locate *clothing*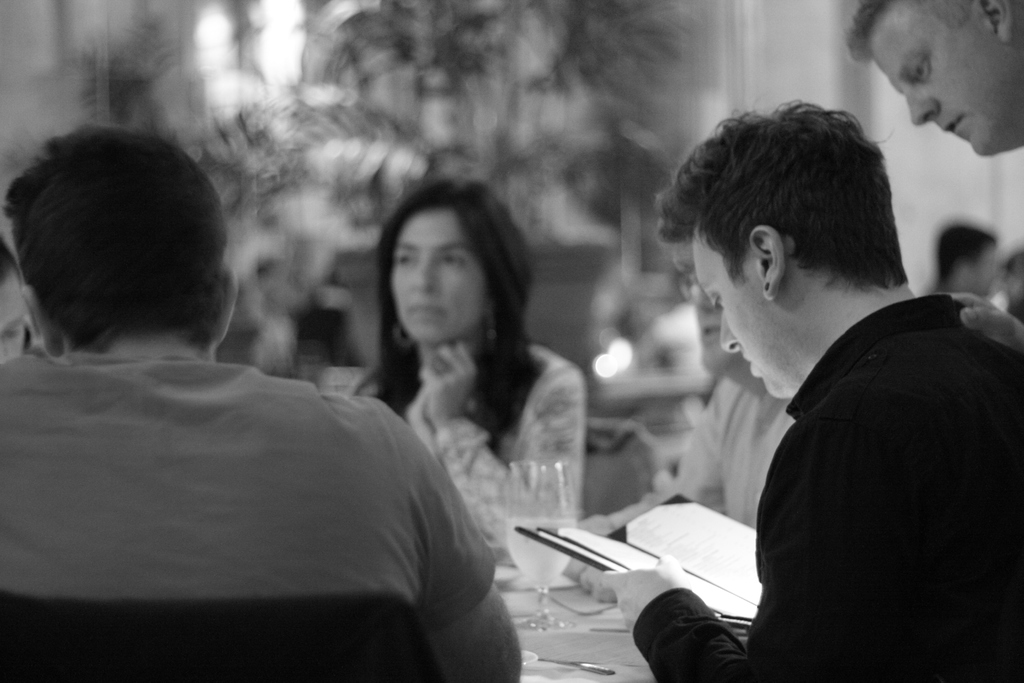
rect(0, 273, 513, 669)
